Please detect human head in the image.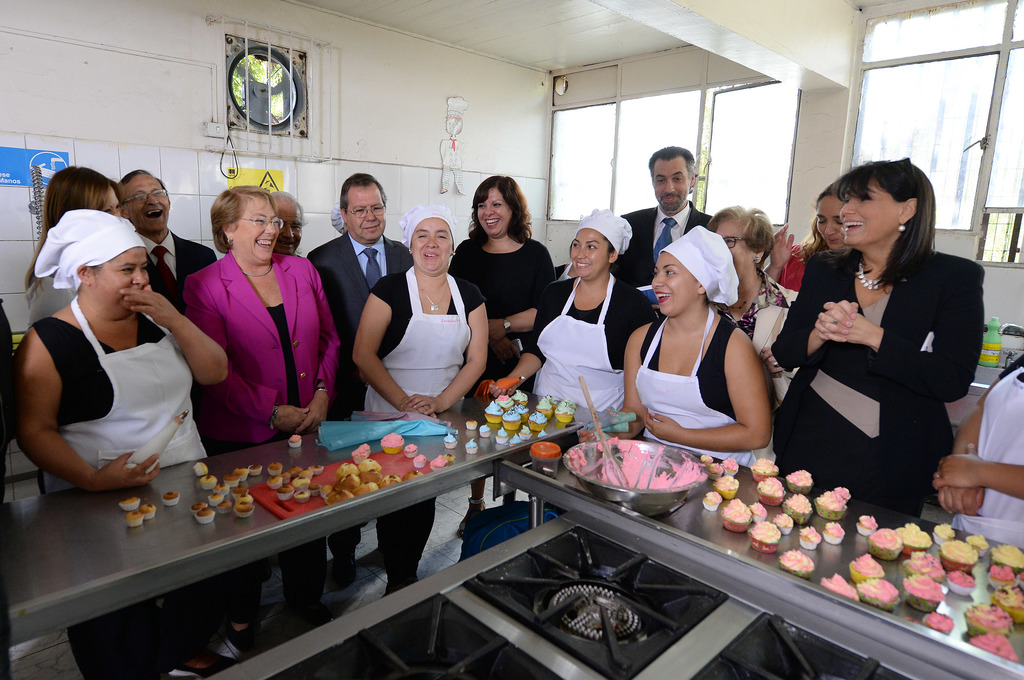
211/188/281/260.
